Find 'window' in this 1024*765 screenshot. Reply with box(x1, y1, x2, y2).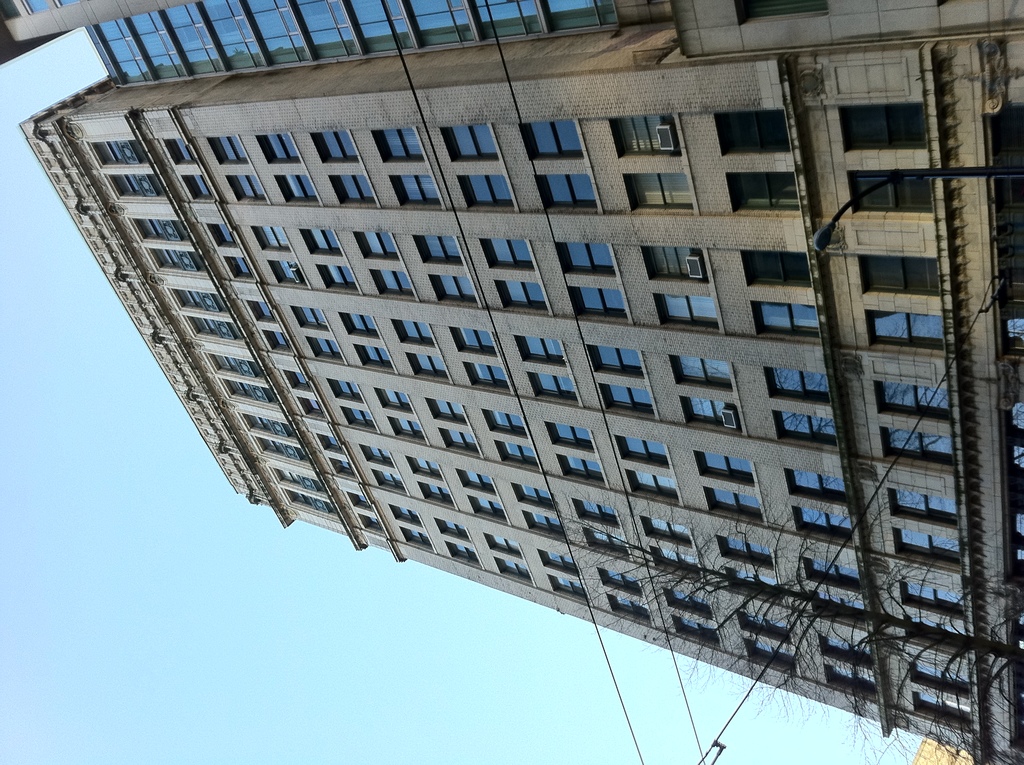
box(275, 173, 318, 205).
